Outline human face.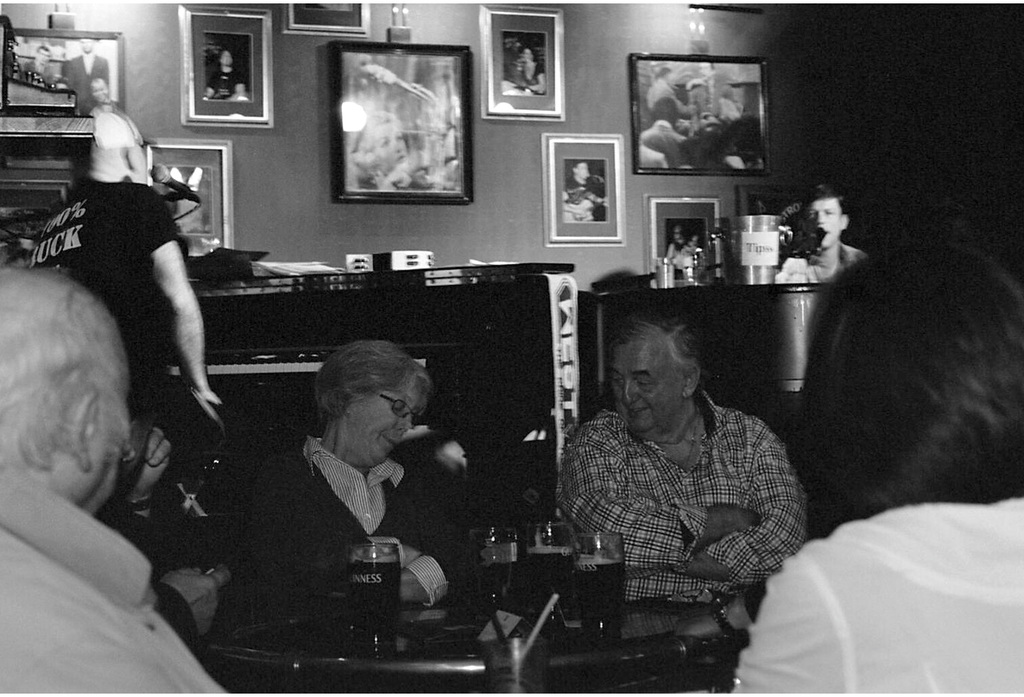
Outline: 91,83,108,99.
